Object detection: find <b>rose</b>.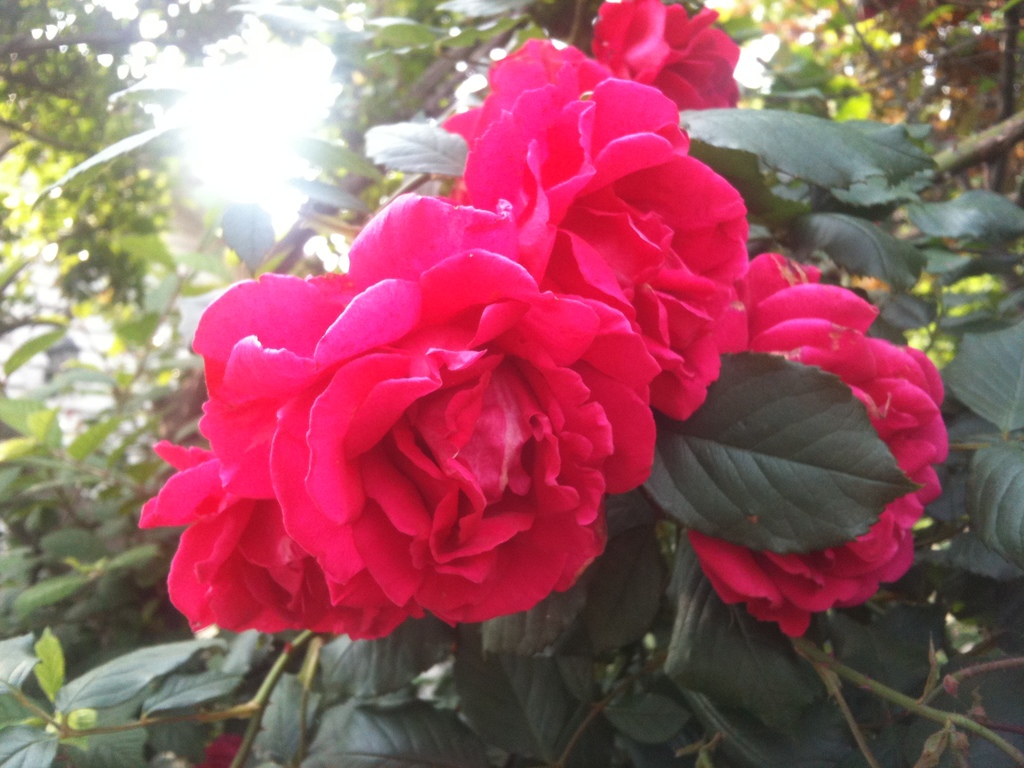
138 195 664 639.
